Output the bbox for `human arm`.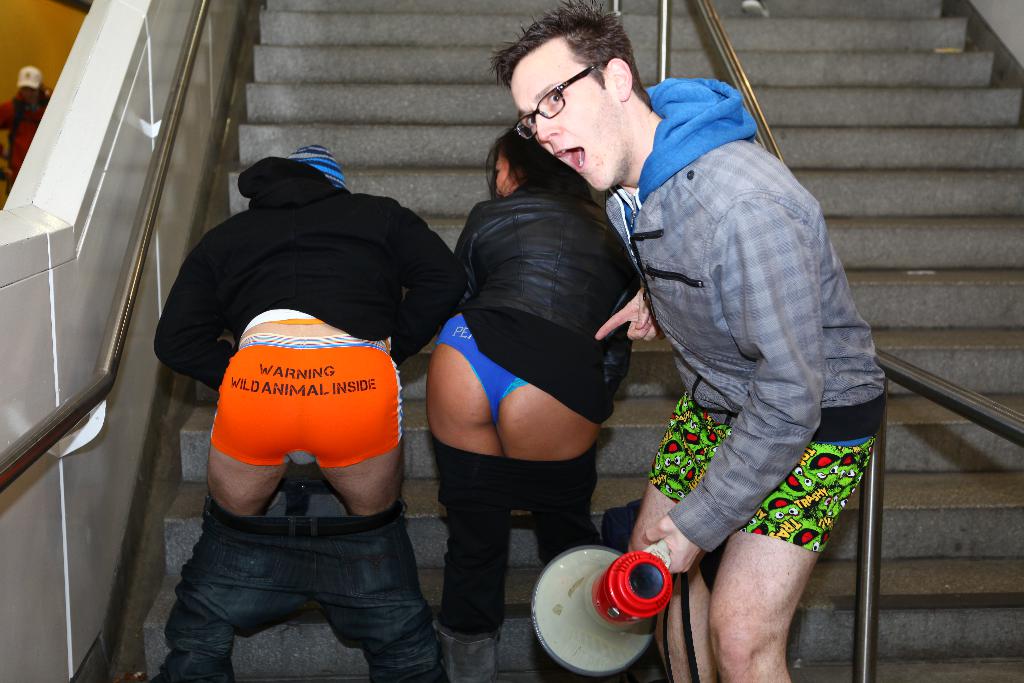
left=156, top=225, right=244, bottom=404.
